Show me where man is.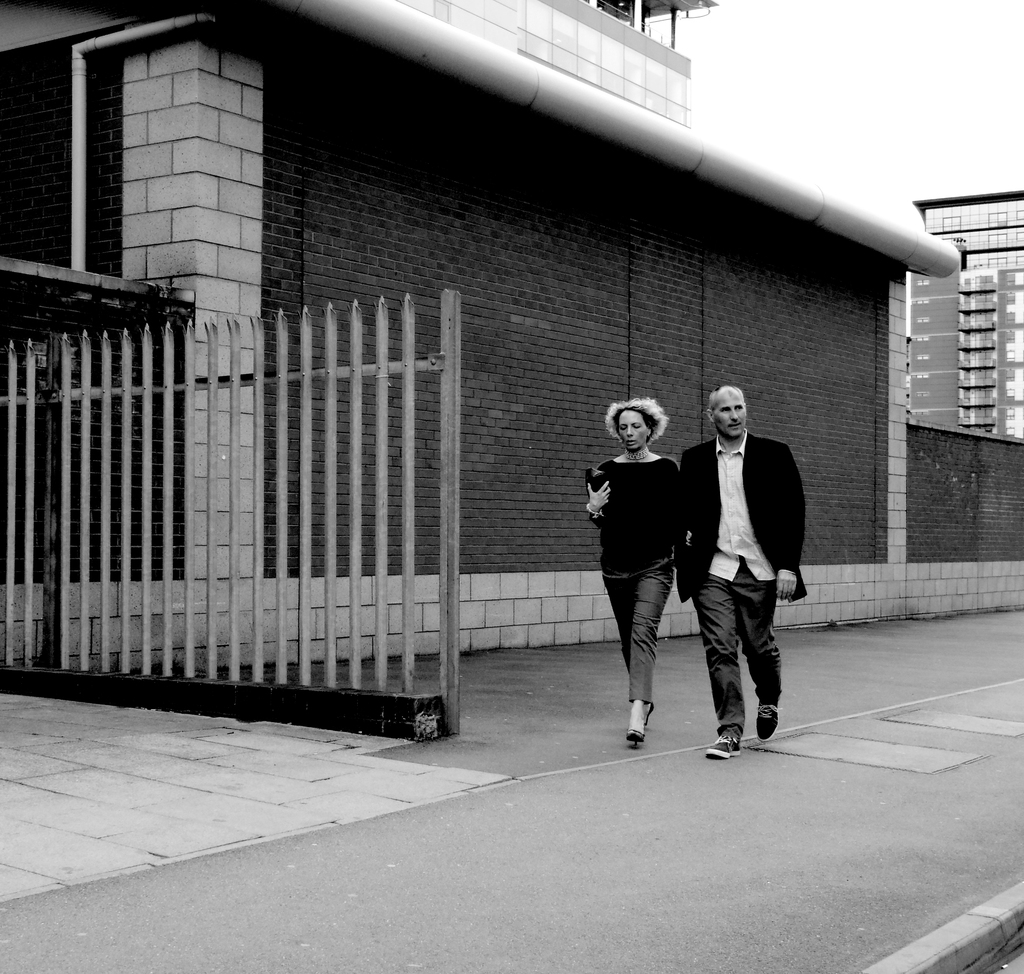
man is at select_region(696, 386, 814, 763).
